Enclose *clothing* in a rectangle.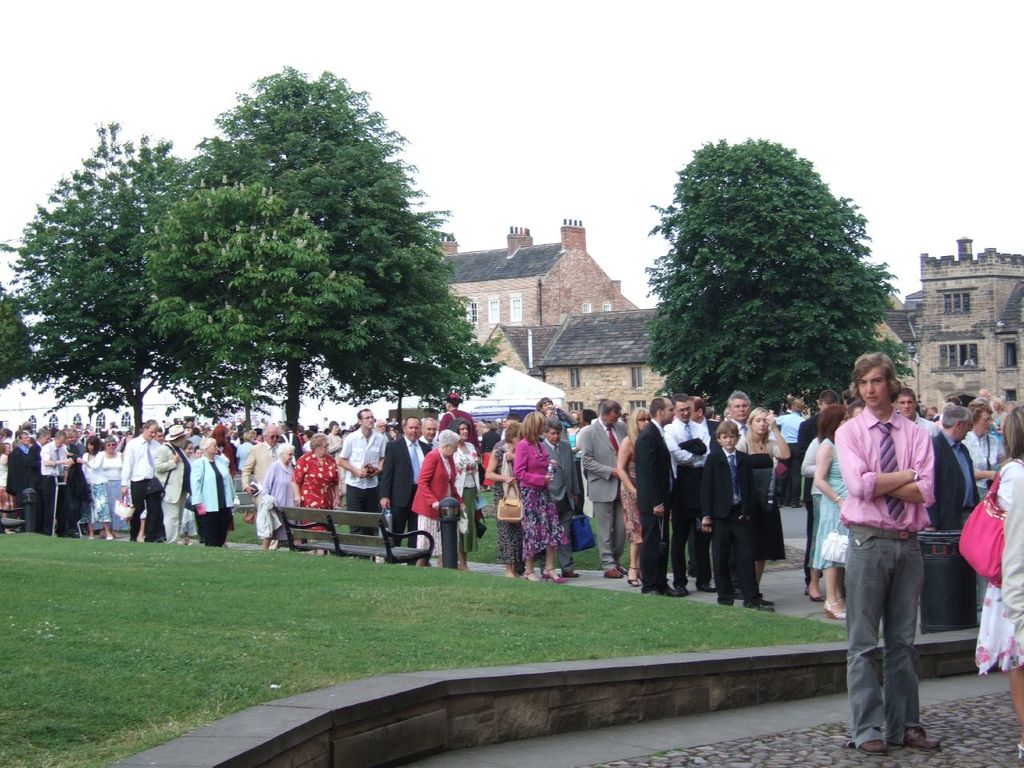
(549, 440, 577, 566).
